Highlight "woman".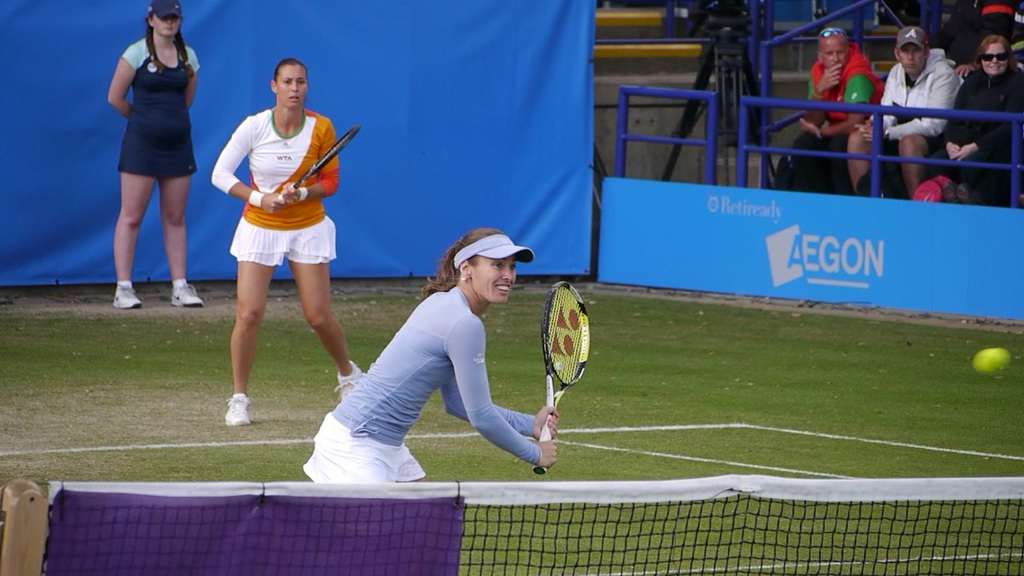
Highlighted region: x1=295, y1=226, x2=559, y2=513.
